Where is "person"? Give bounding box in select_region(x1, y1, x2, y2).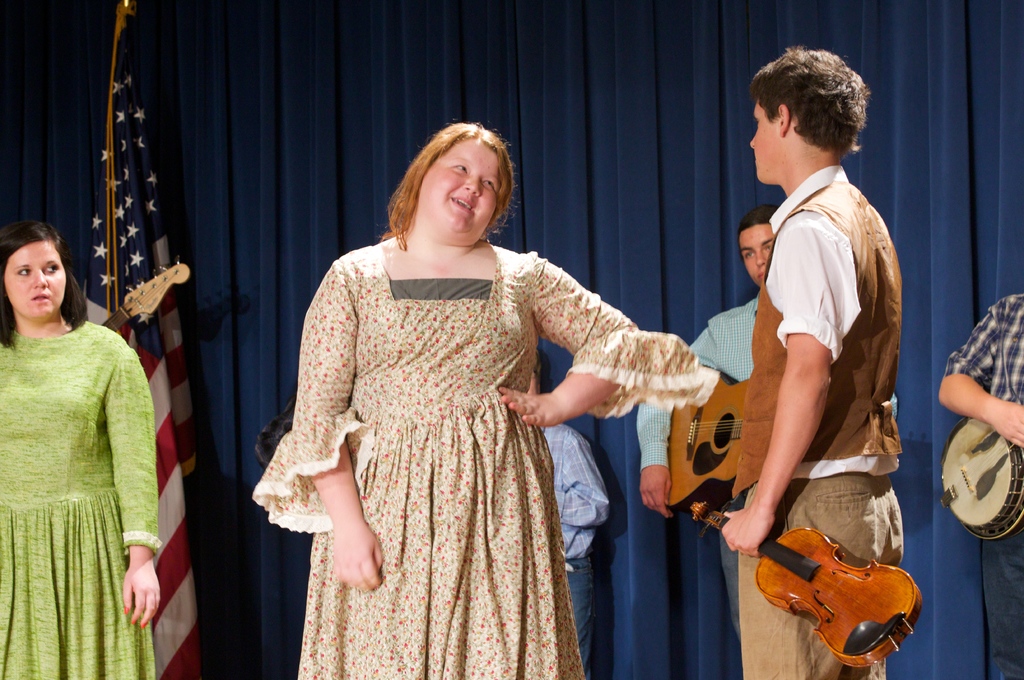
select_region(0, 216, 164, 679).
